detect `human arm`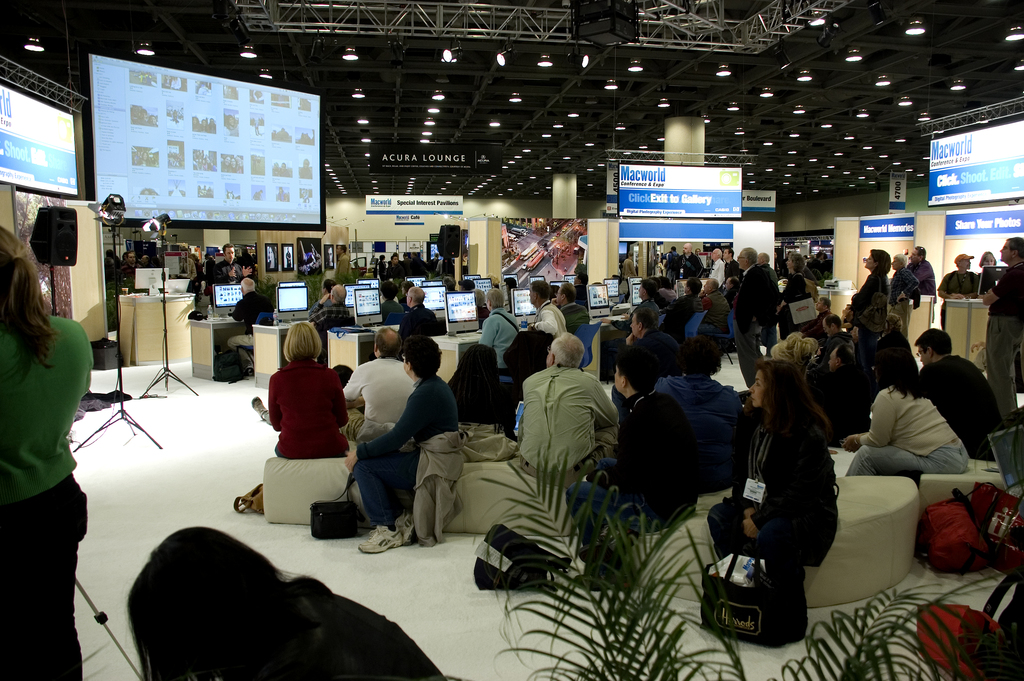
716 260 727 290
